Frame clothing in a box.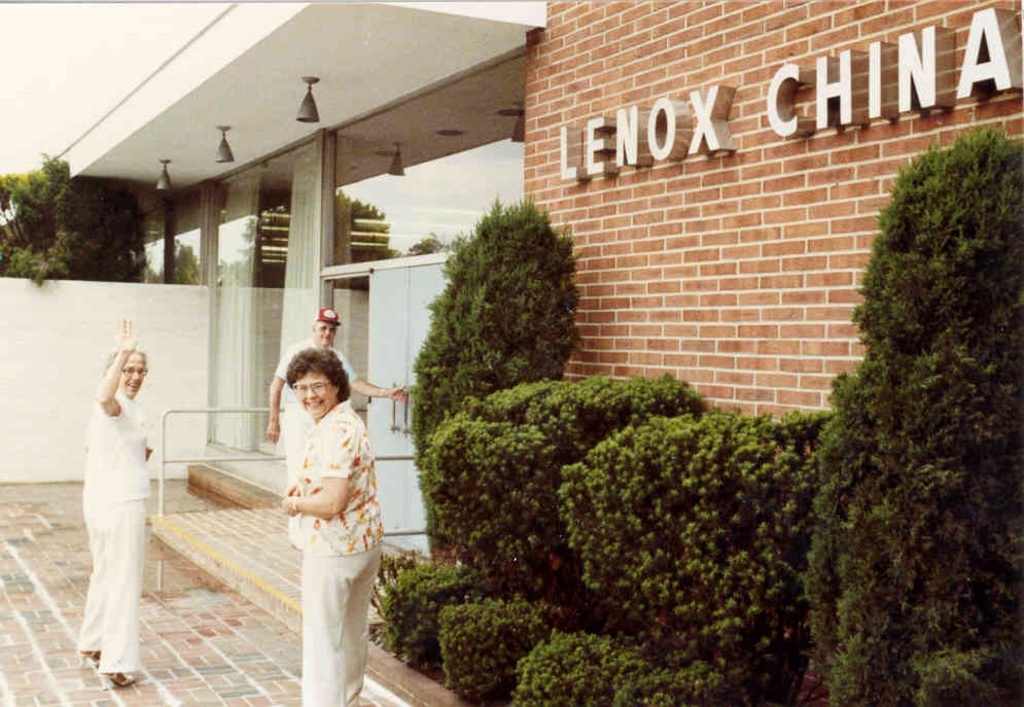
x1=75 y1=389 x2=152 y2=673.
